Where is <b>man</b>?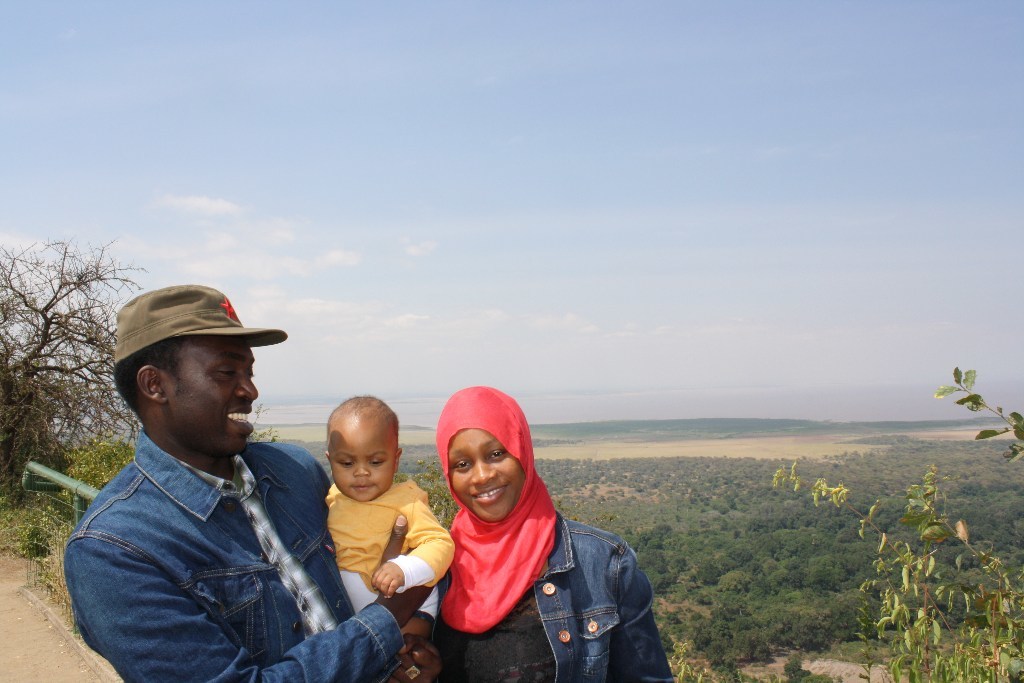
box=[119, 316, 416, 679].
